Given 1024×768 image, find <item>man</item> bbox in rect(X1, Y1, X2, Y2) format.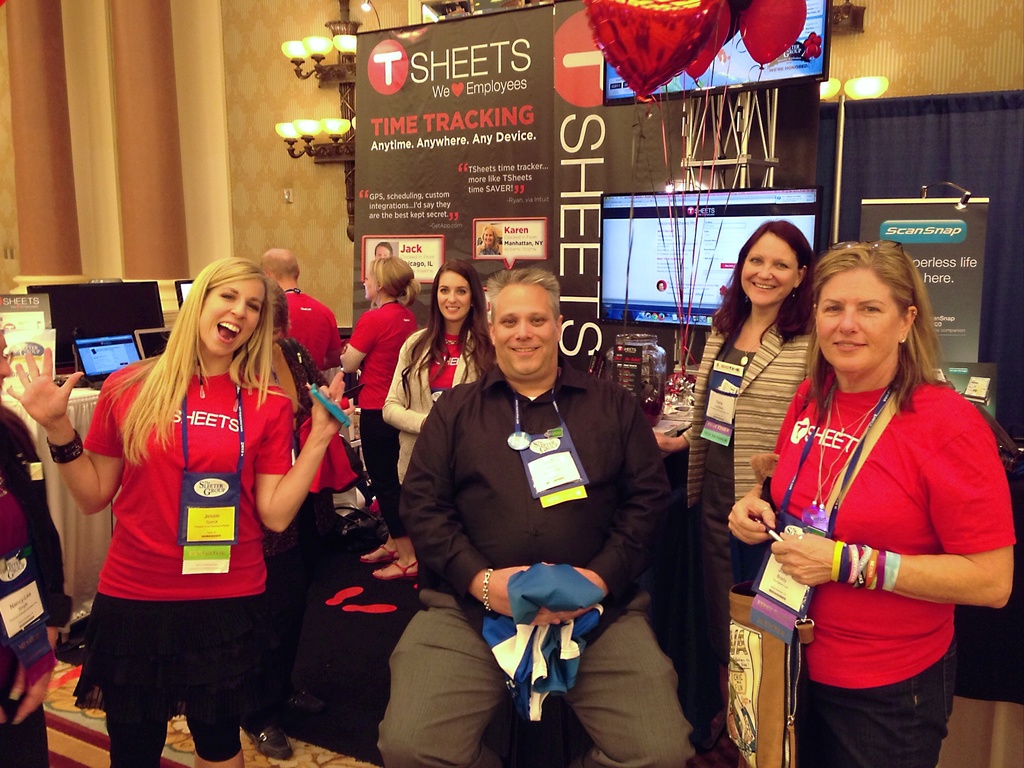
rect(399, 248, 679, 749).
